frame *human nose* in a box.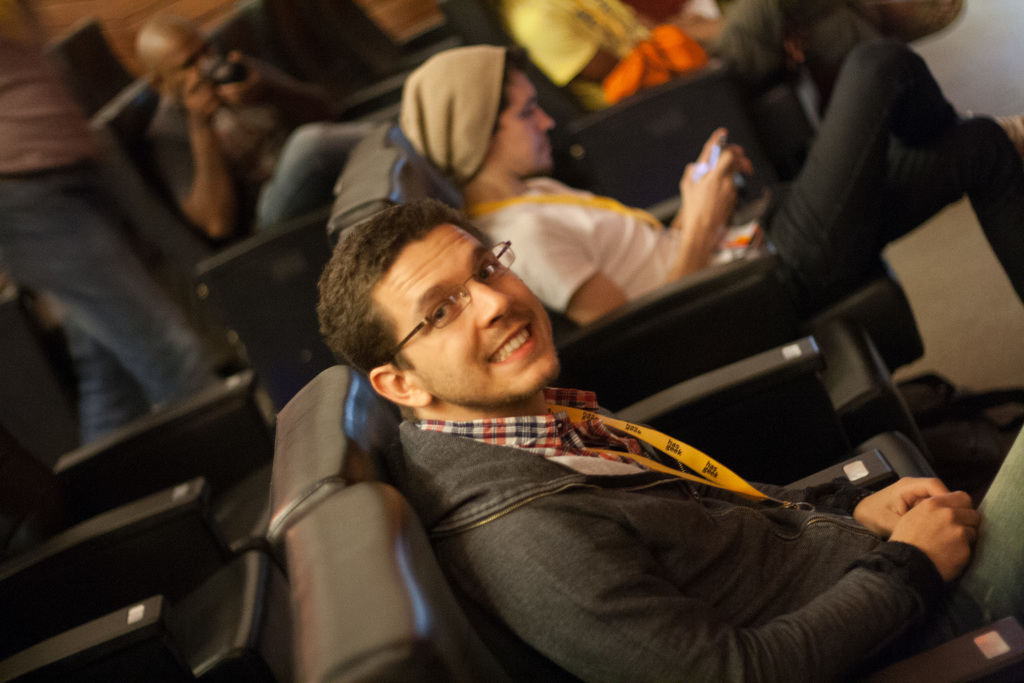
bbox=[534, 104, 557, 136].
